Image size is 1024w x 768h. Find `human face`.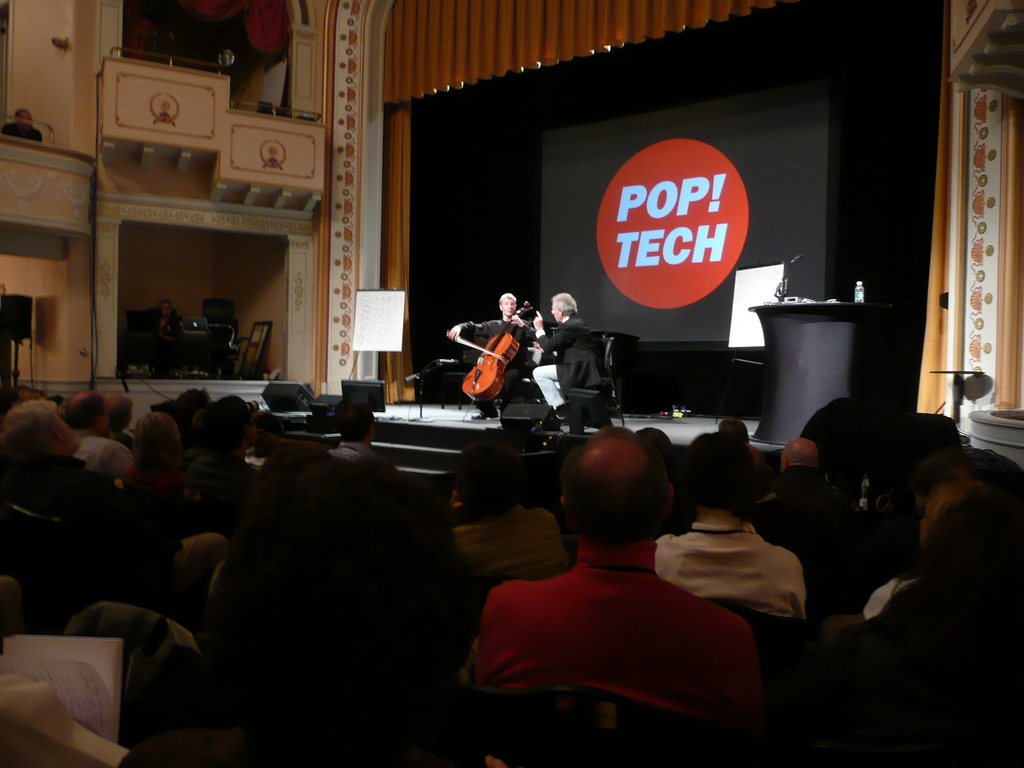
BBox(551, 302, 559, 324).
